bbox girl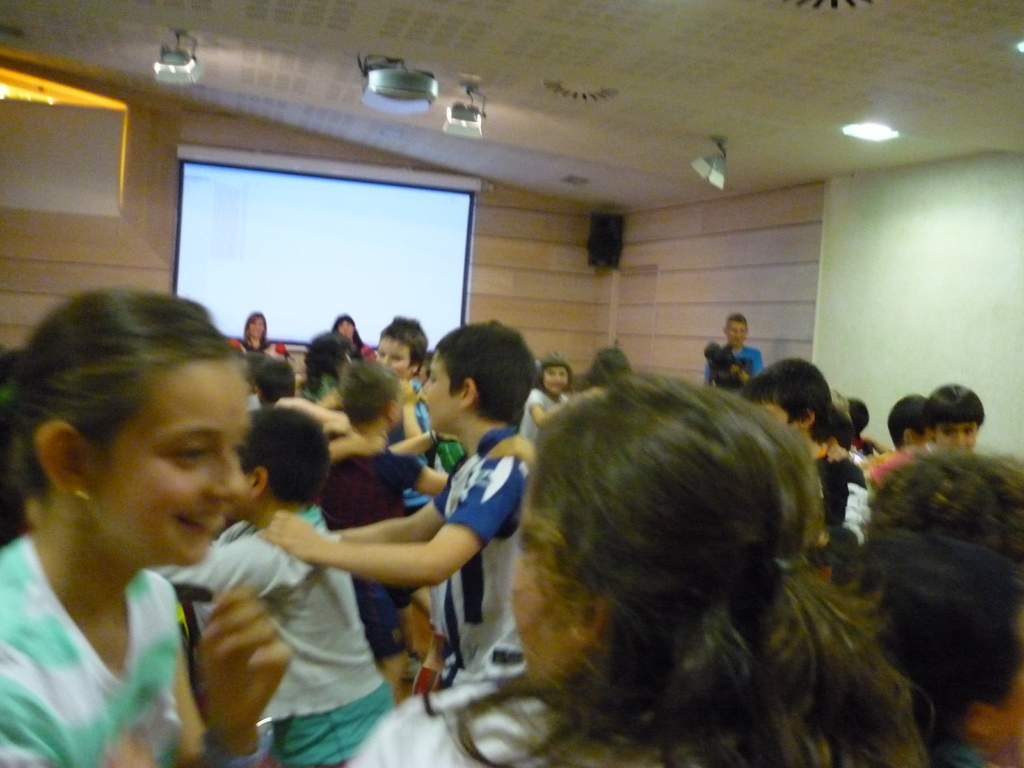
bbox=(532, 351, 578, 449)
